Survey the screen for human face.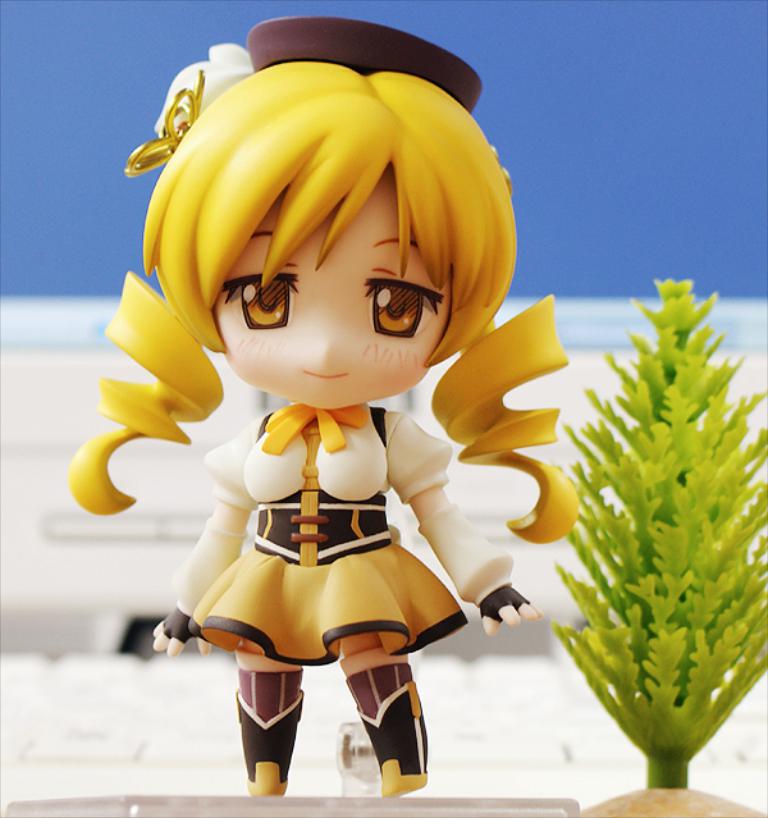
Survey found: 205 161 453 411.
